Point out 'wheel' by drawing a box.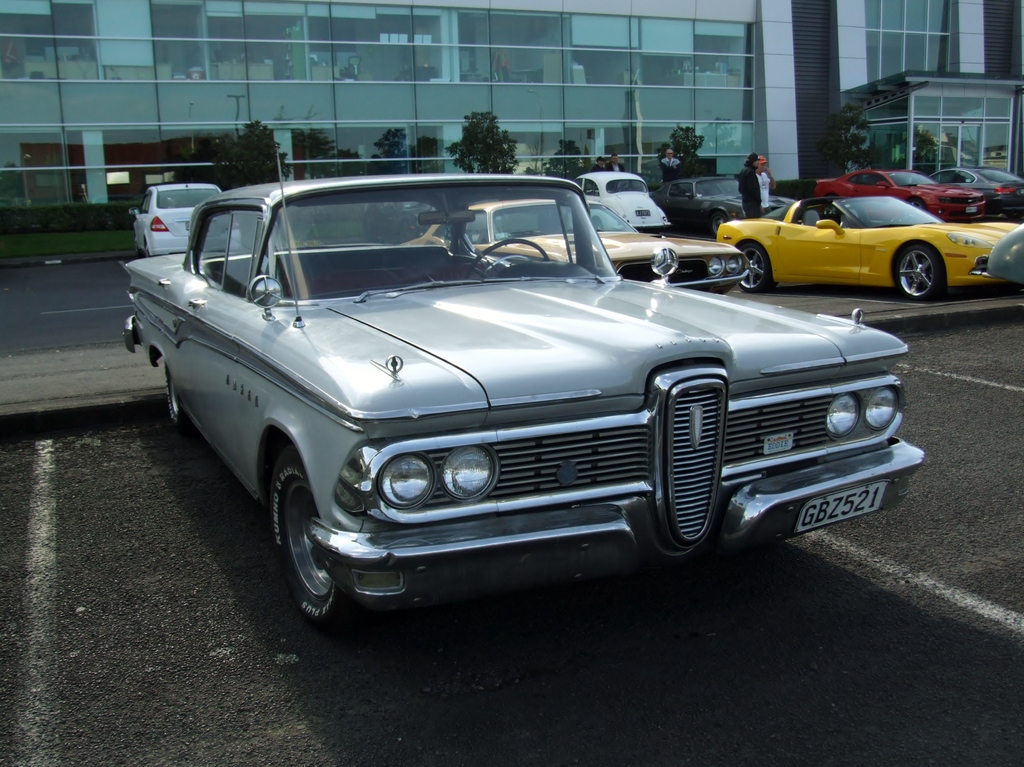
region(824, 202, 837, 216).
